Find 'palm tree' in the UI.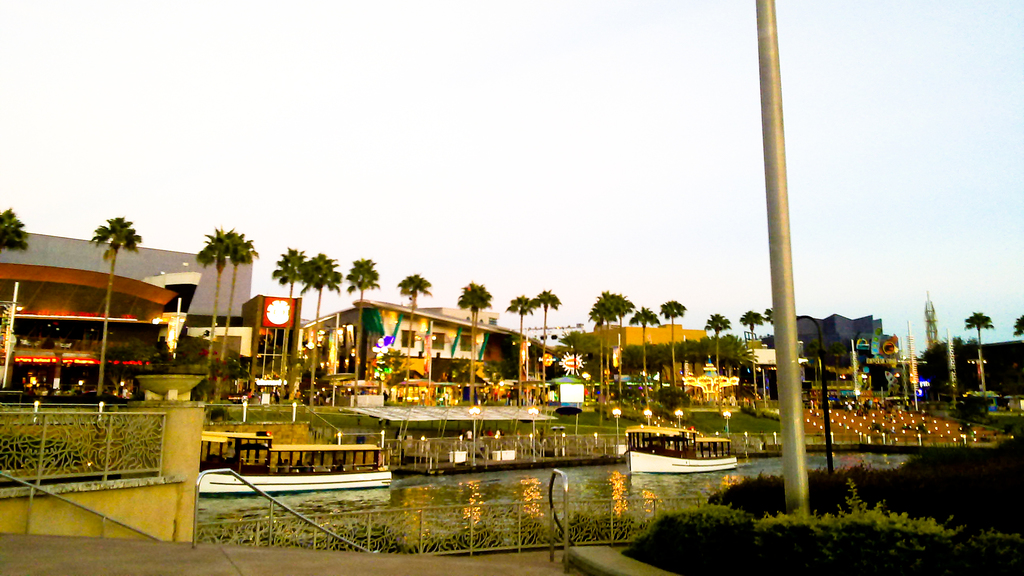
UI element at (306, 253, 343, 402).
